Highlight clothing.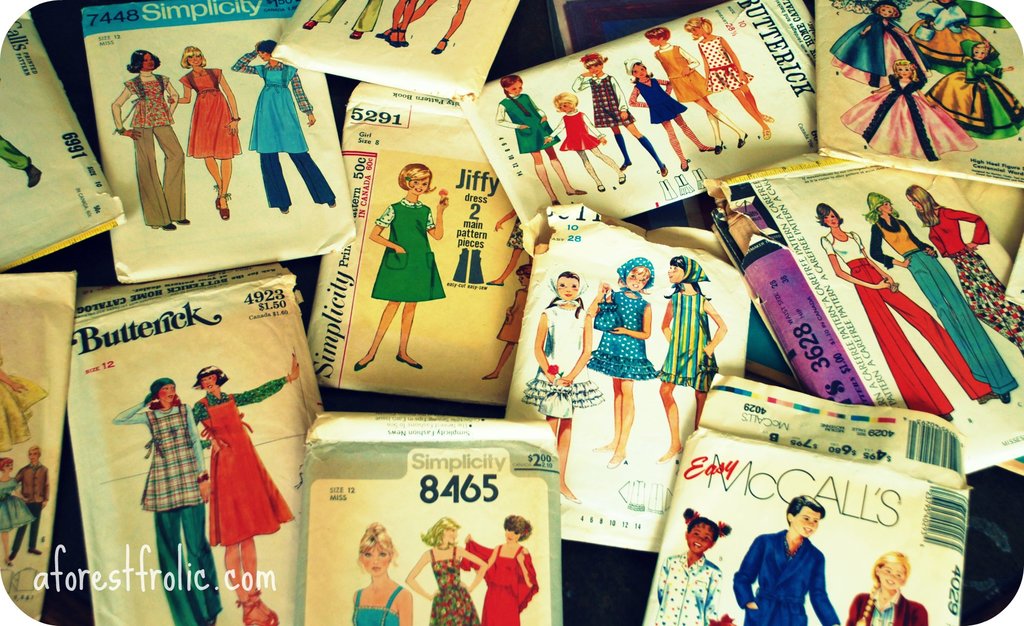
Highlighted region: [0,474,35,536].
